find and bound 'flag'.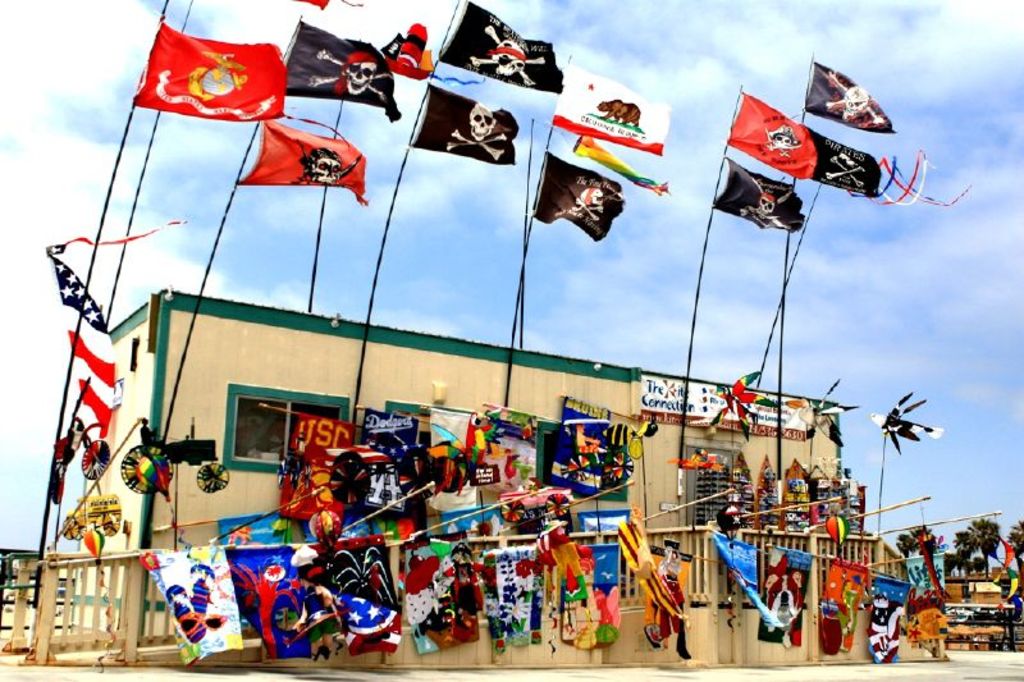
Bound: 266/12/415/127.
